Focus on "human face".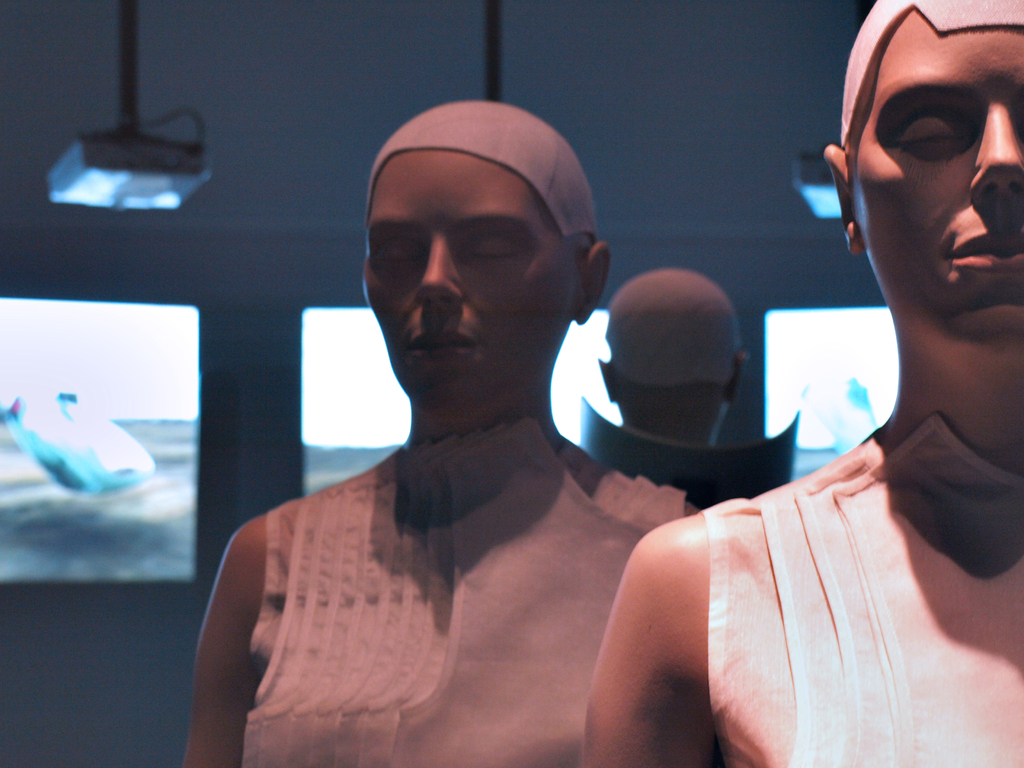
Focused at (left=362, top=146, right=573, bottom=412).
